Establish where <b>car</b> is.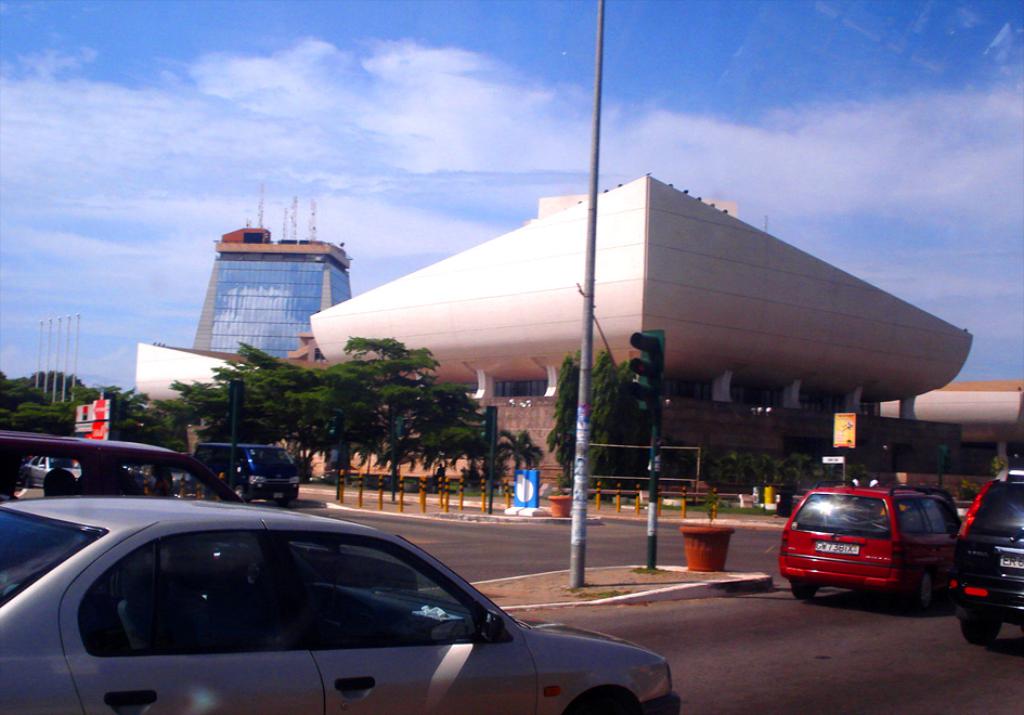
Established at pyautogui.locateOnScreen(0, 493, 686, 714).
